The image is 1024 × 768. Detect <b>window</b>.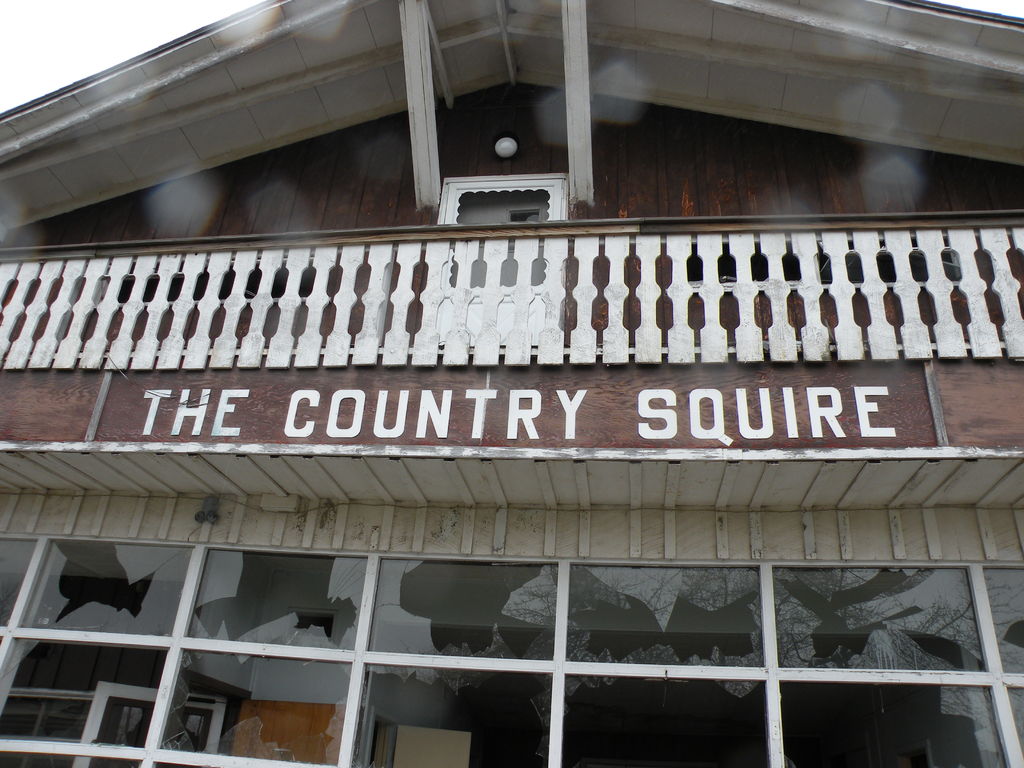
Detection: {"x1": 0, "y1": 533, "x2": 1023, "y2": 767}.
